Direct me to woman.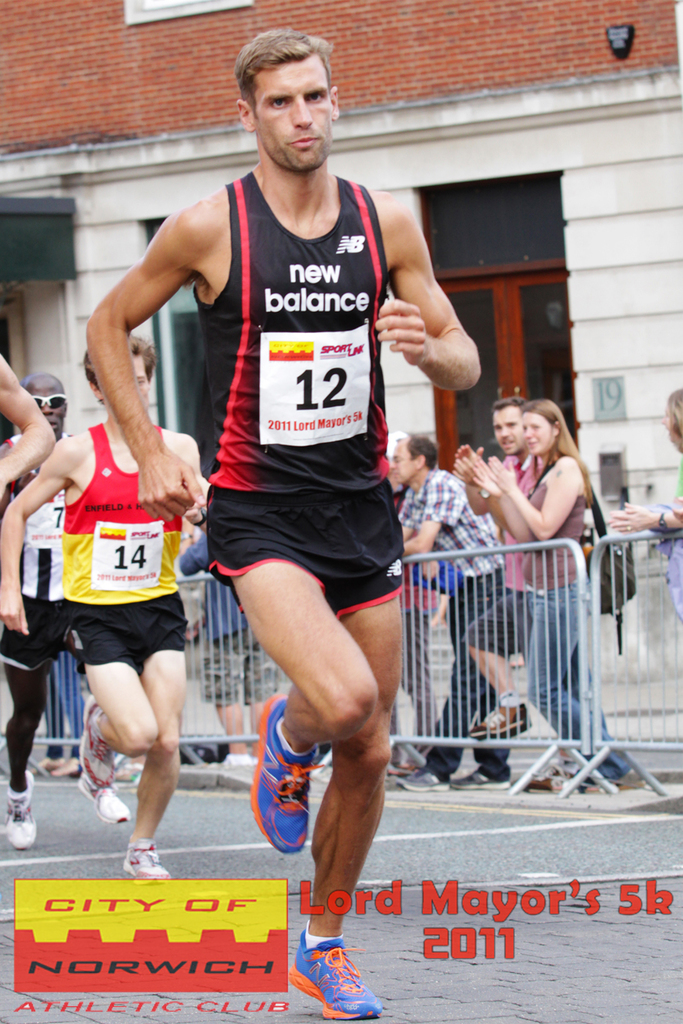
Direction: l=471, t=397, r=613, b=780.
